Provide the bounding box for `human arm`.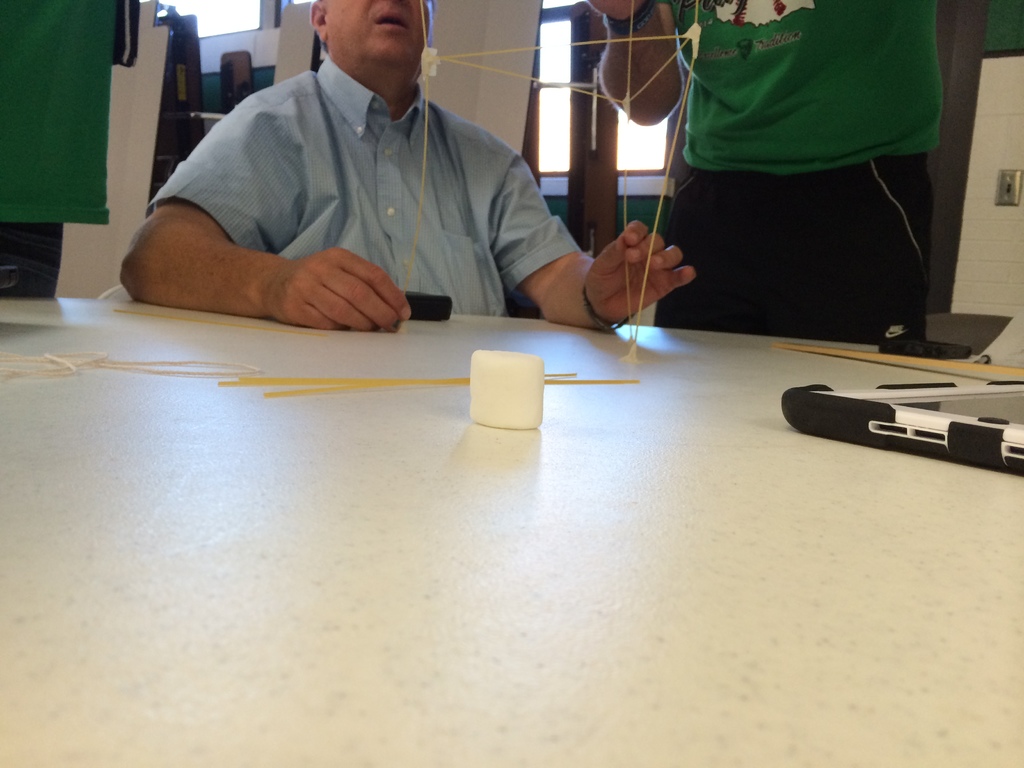
select_region(477, 134, 707, 331).
